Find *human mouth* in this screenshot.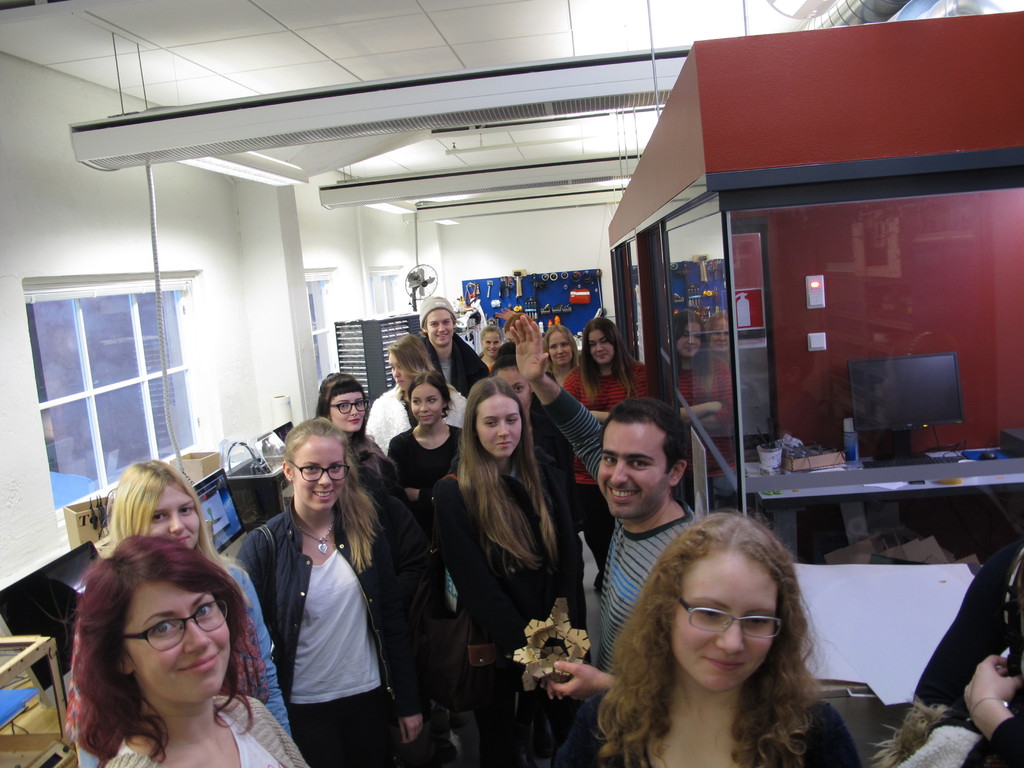
The bounding box for *human mouth* is <bbox>495, 442, 514, 447</bbox>.
